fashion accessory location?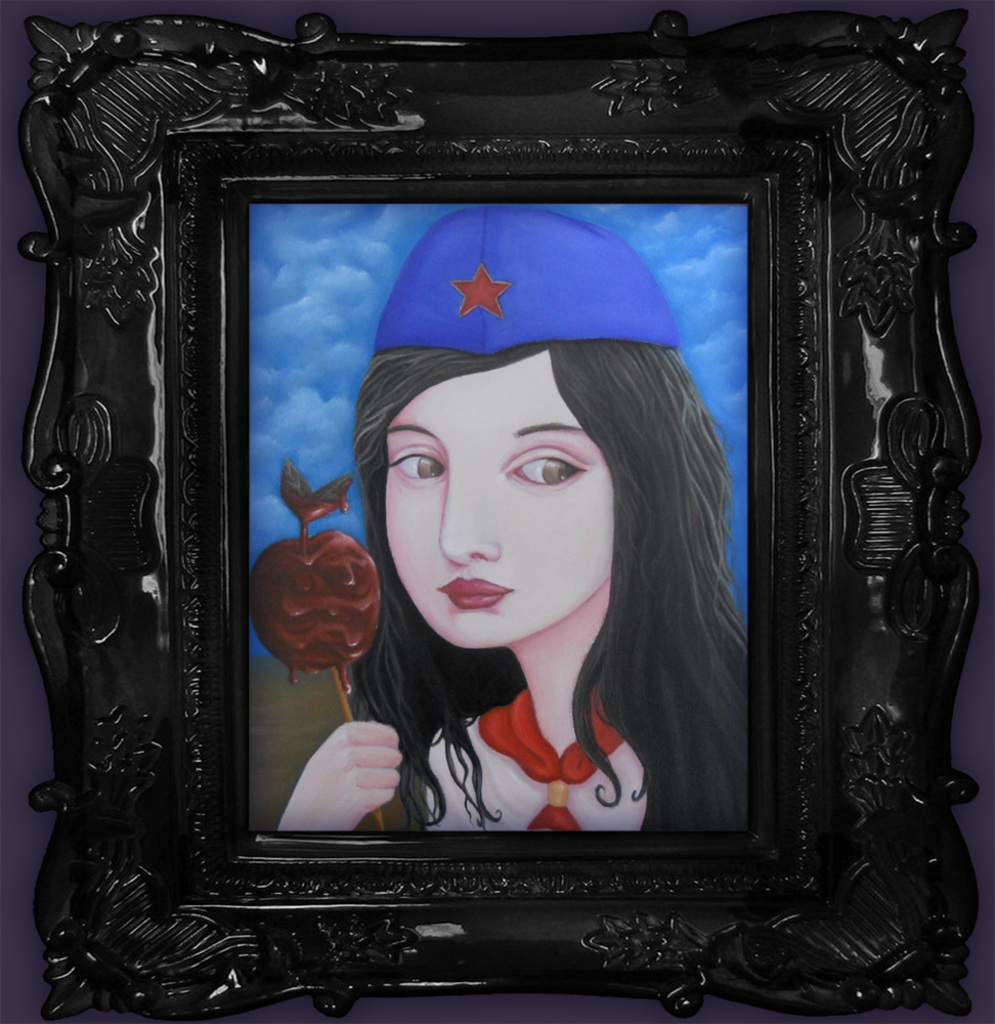
375/200/687/359
